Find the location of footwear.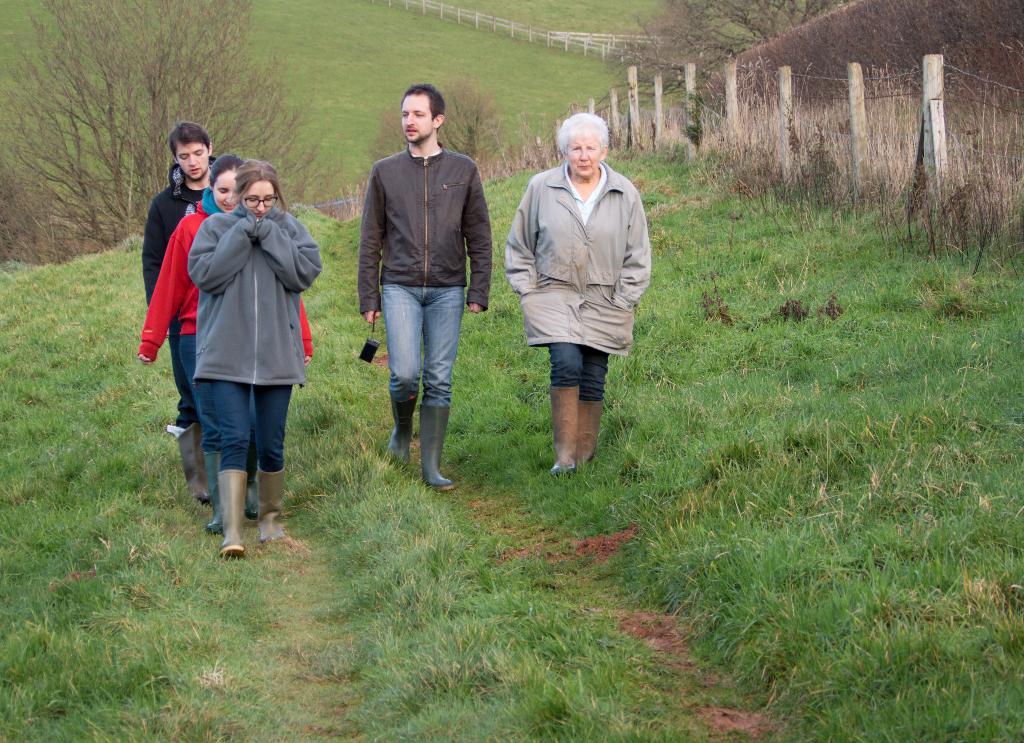
Location: rect(547, 384, 581, 475).
